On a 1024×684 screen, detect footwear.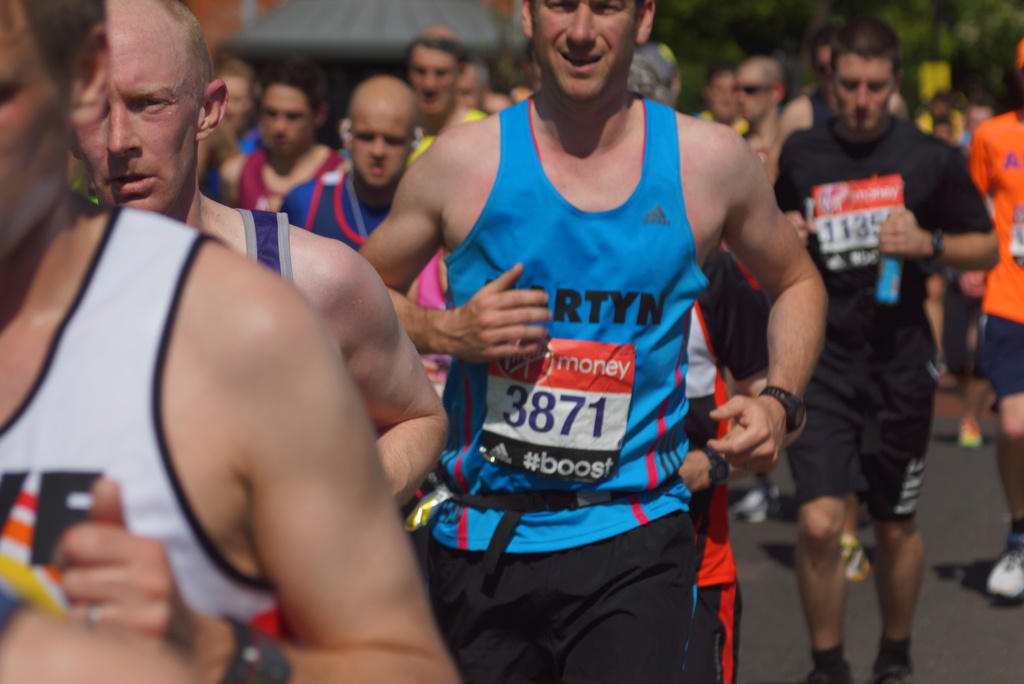
crop(803, 658, 854, 683).
